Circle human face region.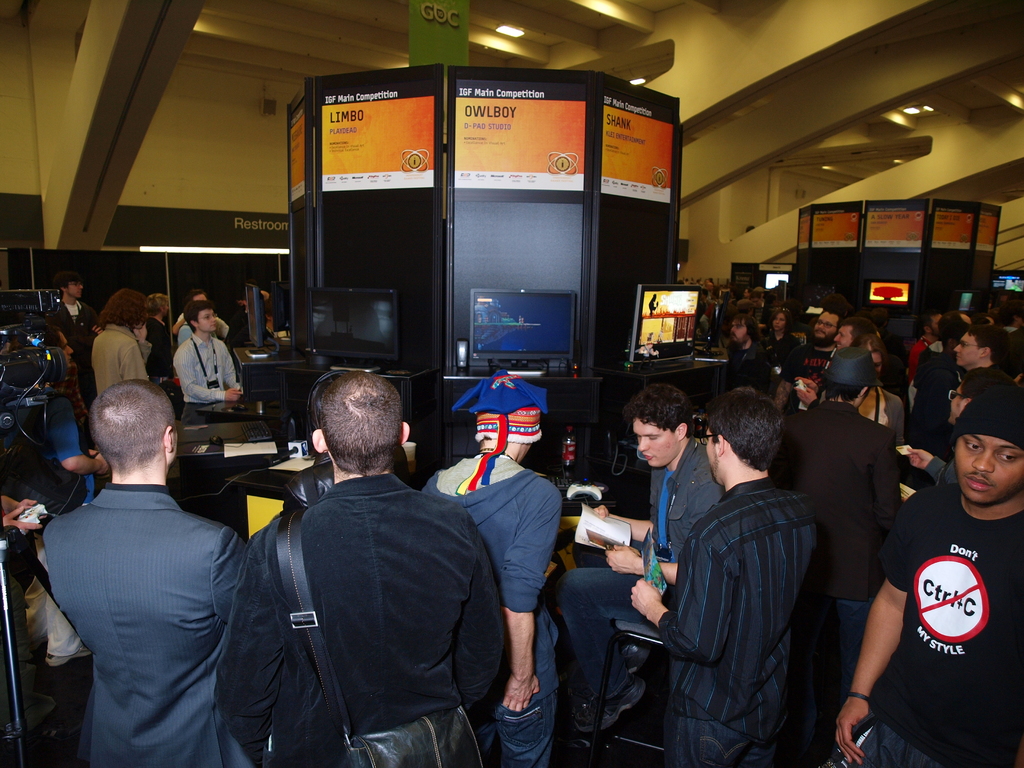
Region: region(947, 385, 965, 422).
